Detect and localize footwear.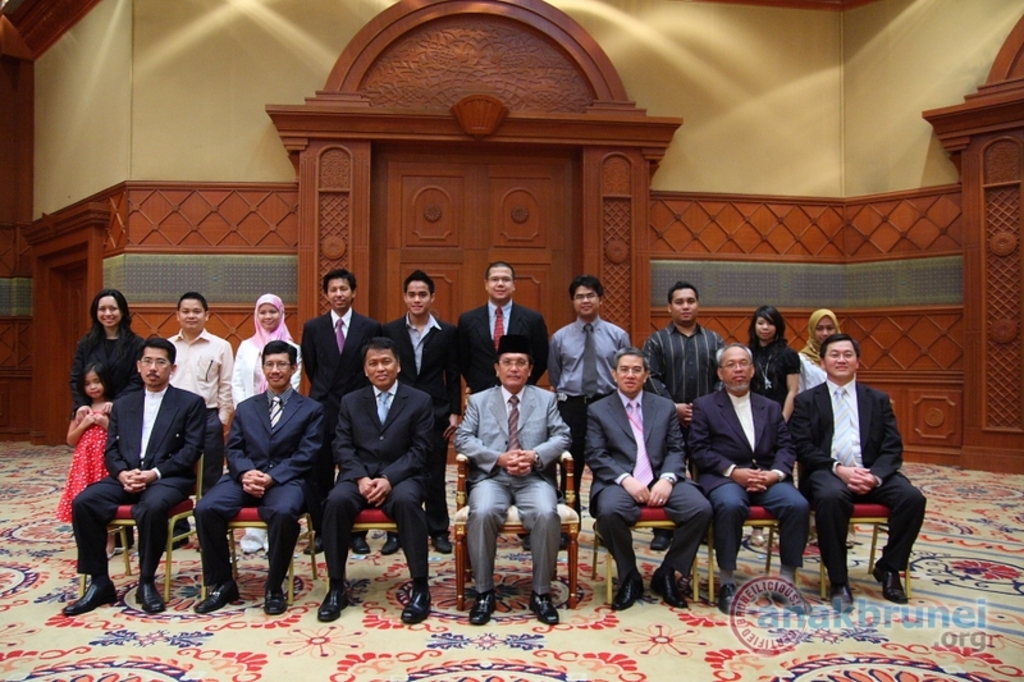
Localized at box(750, 530, 764, 548).
